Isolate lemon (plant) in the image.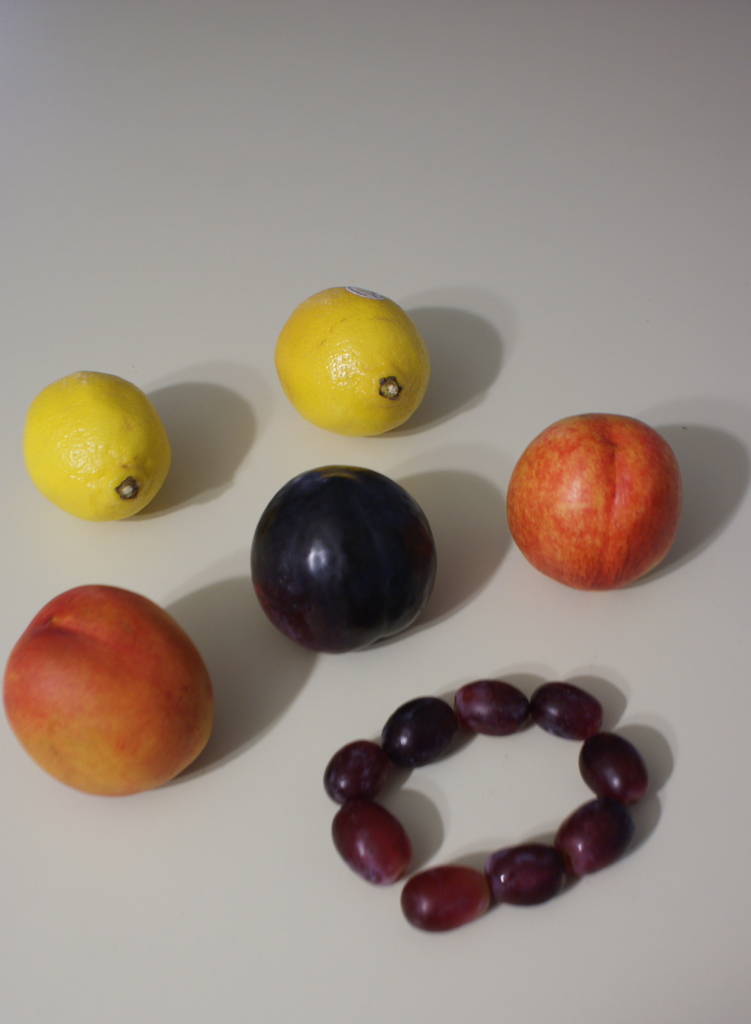
Isolated region: rect(26, 372, 175, 521).
